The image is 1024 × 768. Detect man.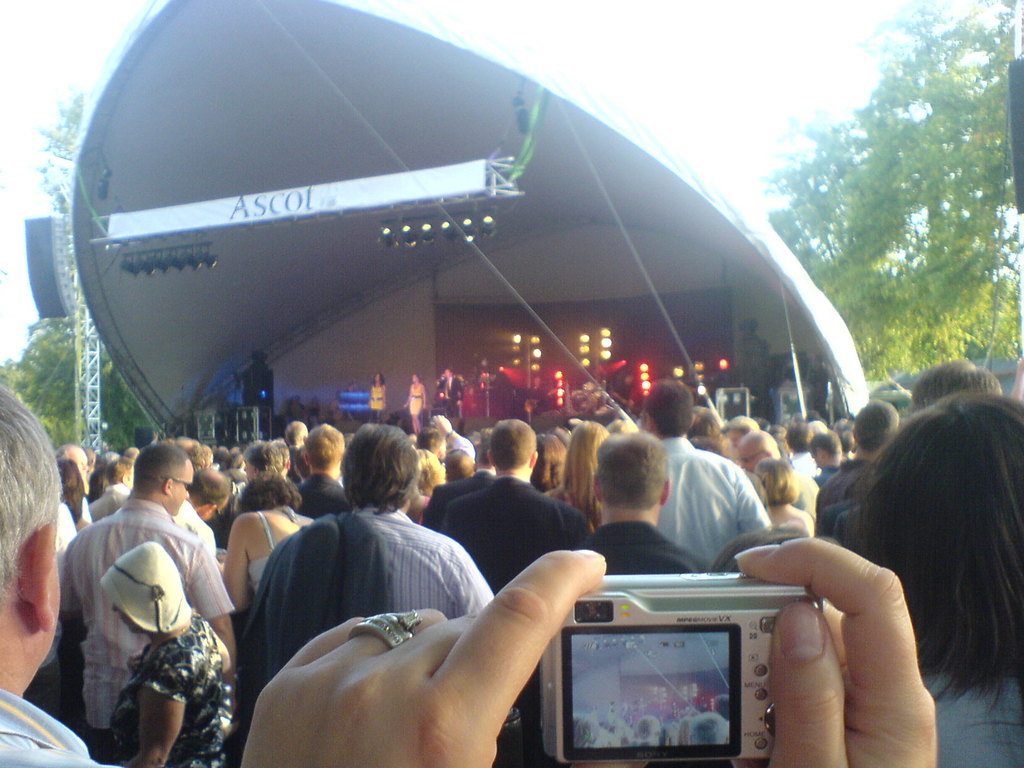
Detection: BBox(0, 381, 106, 767).
